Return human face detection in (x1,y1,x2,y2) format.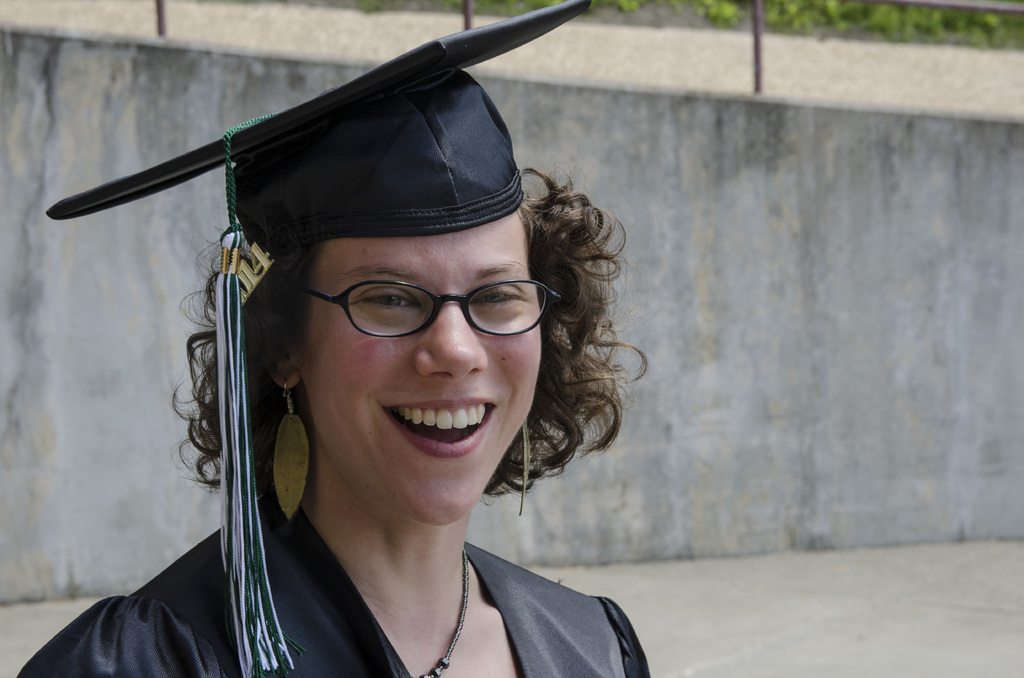
(309,230,543,529).
